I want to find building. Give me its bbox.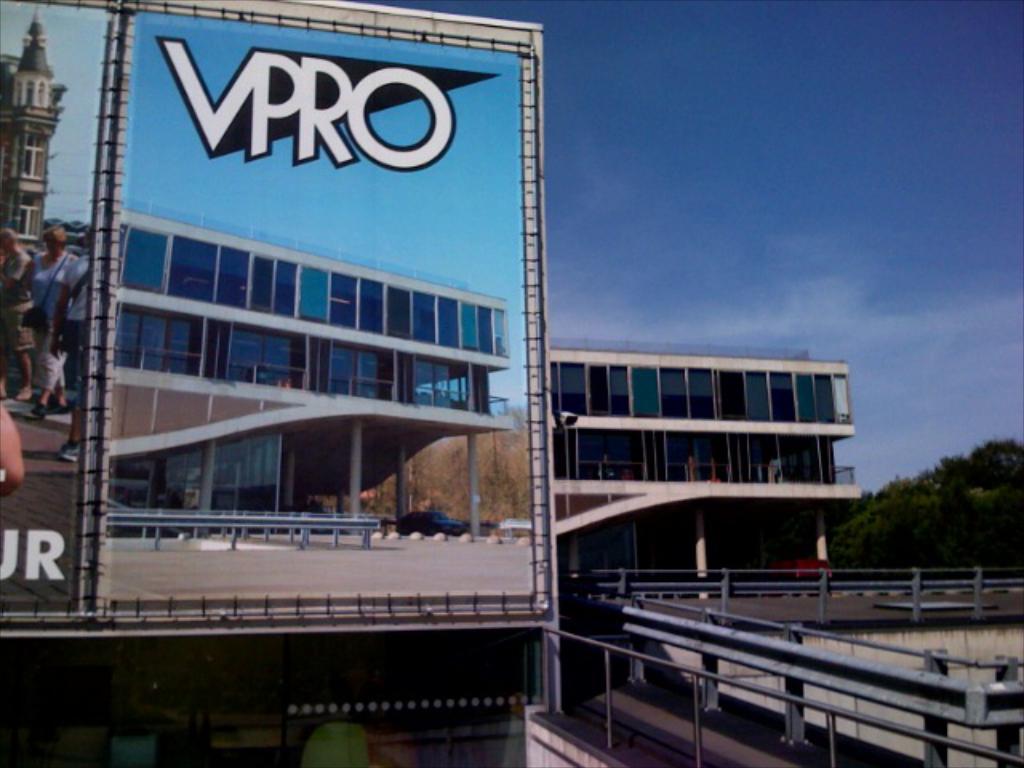
(left=549, top=333, right=861, bottom=592).
